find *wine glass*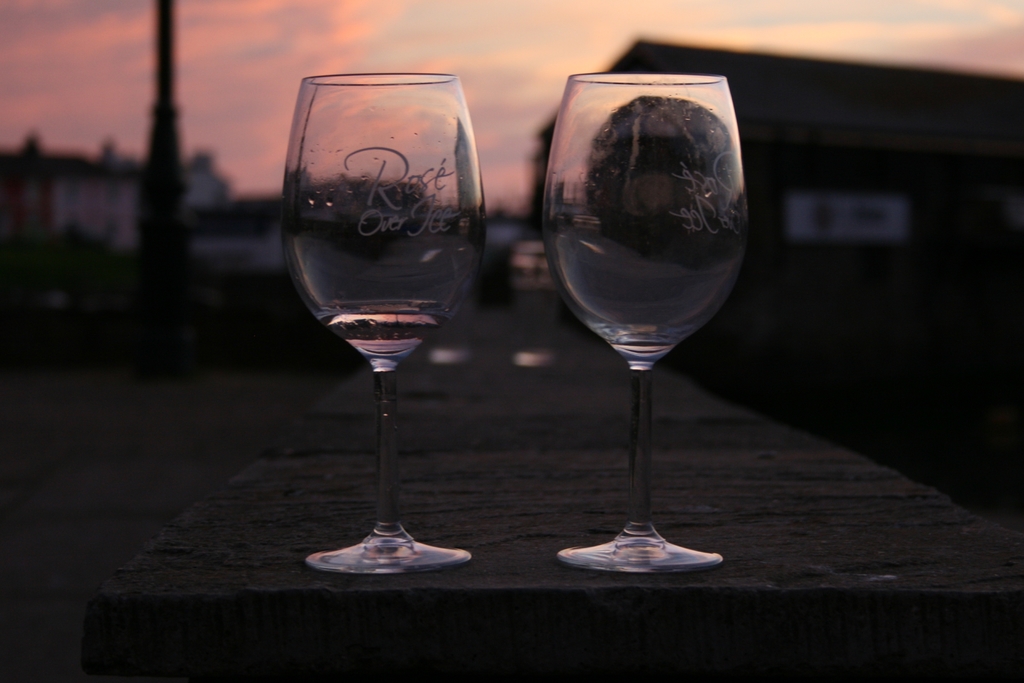
[x1=543, y1=70, x2=742, y2=574]
